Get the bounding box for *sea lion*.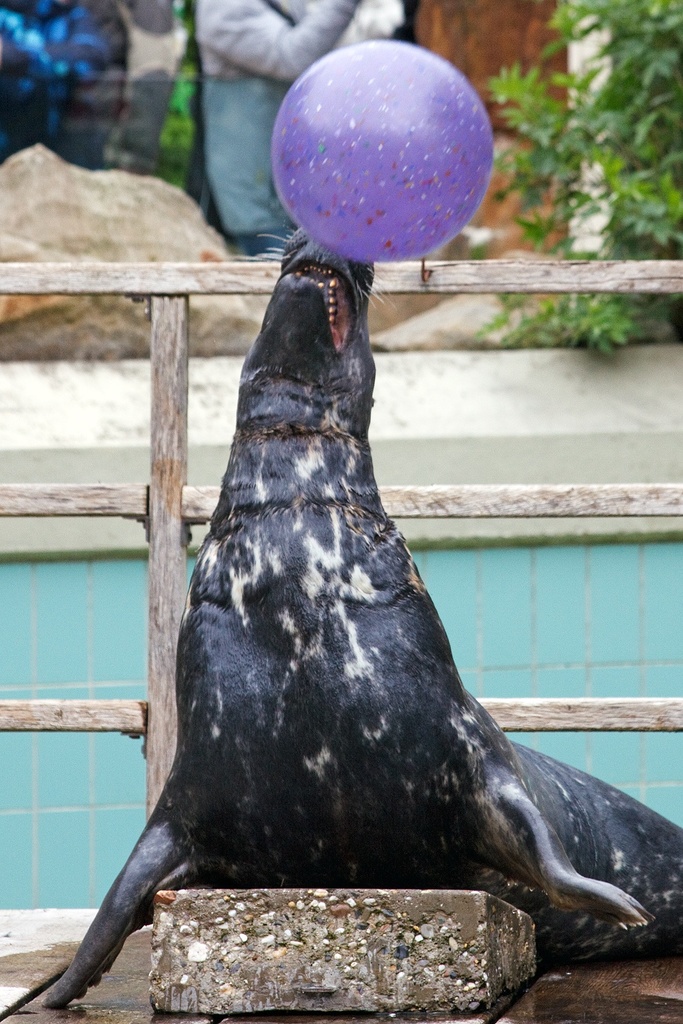
BBox(1, 218, 681, 1016).
